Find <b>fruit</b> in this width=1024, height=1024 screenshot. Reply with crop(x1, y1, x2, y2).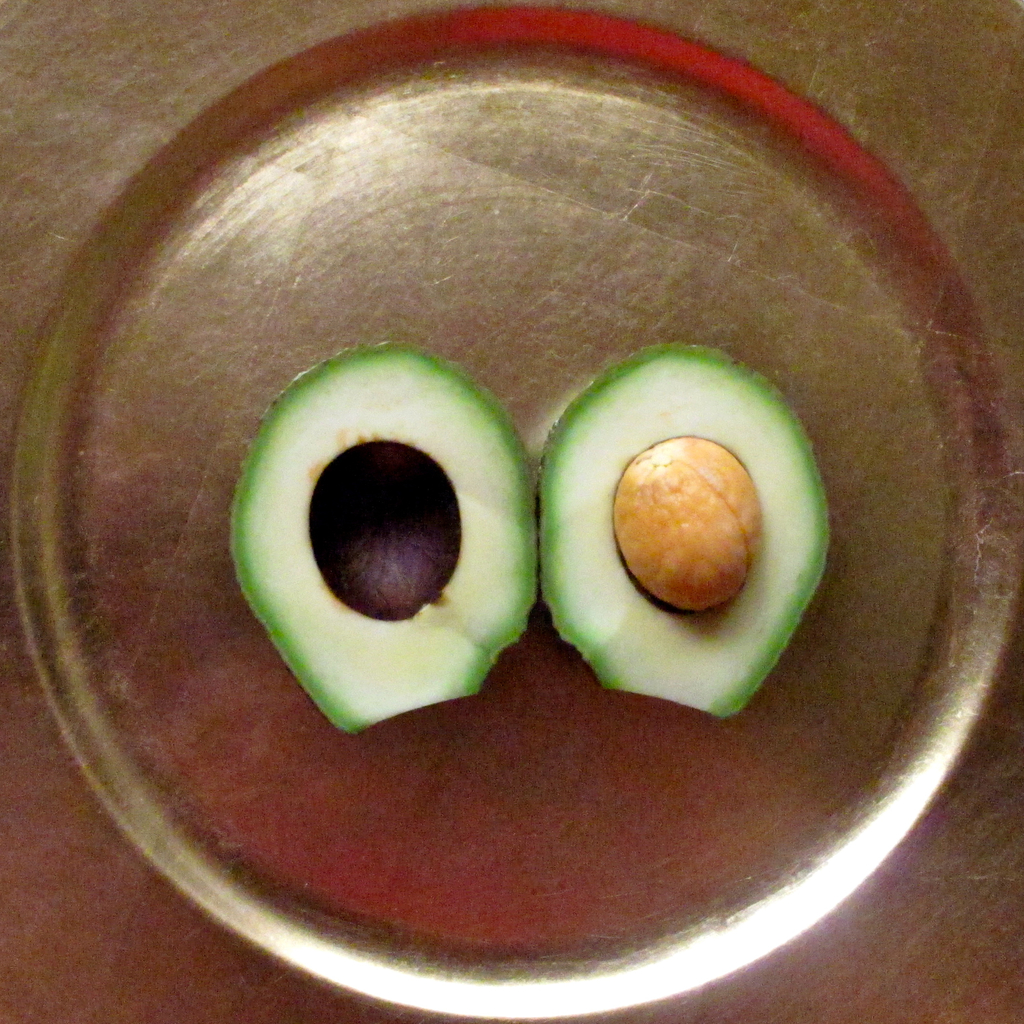
crop(543, 362, 831, 729).
